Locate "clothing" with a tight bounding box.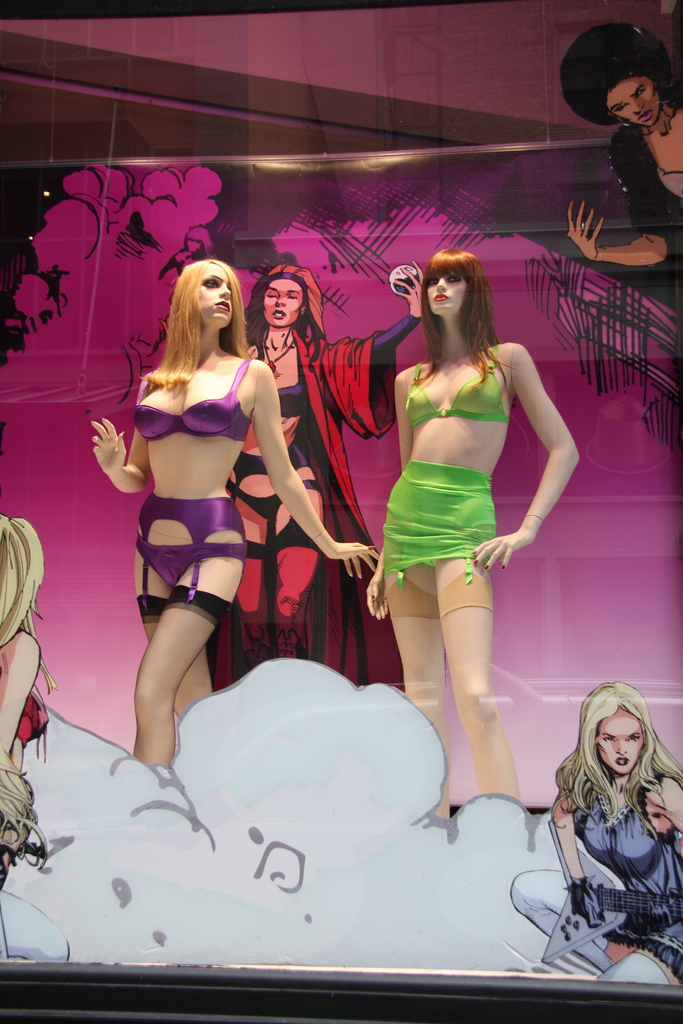
box=[606, 90, 682, 244].
